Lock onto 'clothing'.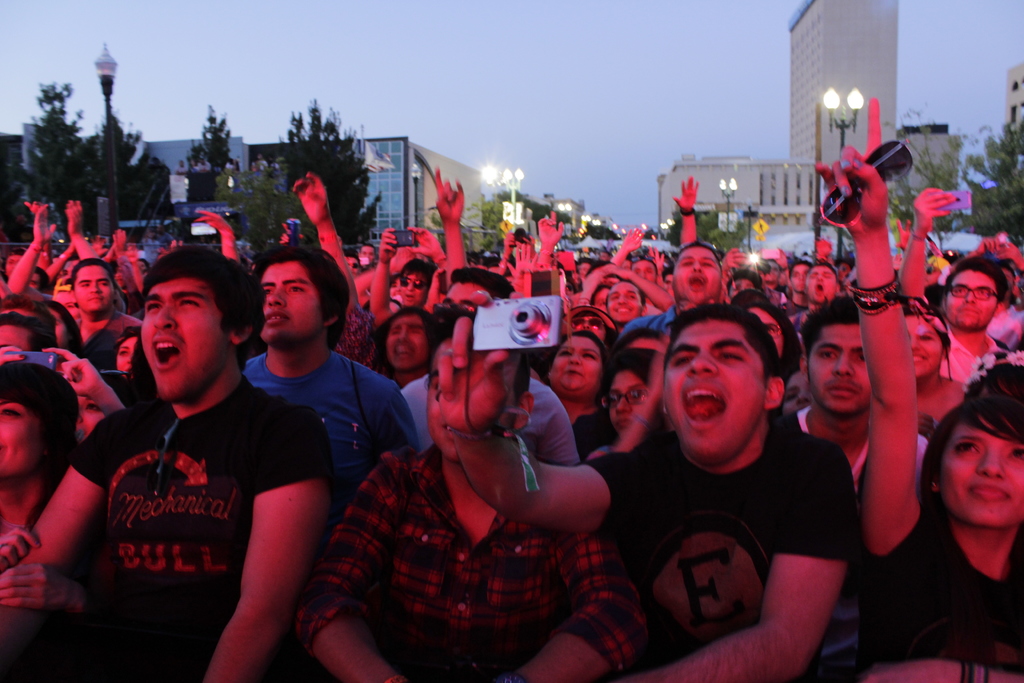
Locked: BBox(797, 309, 808, 327).
